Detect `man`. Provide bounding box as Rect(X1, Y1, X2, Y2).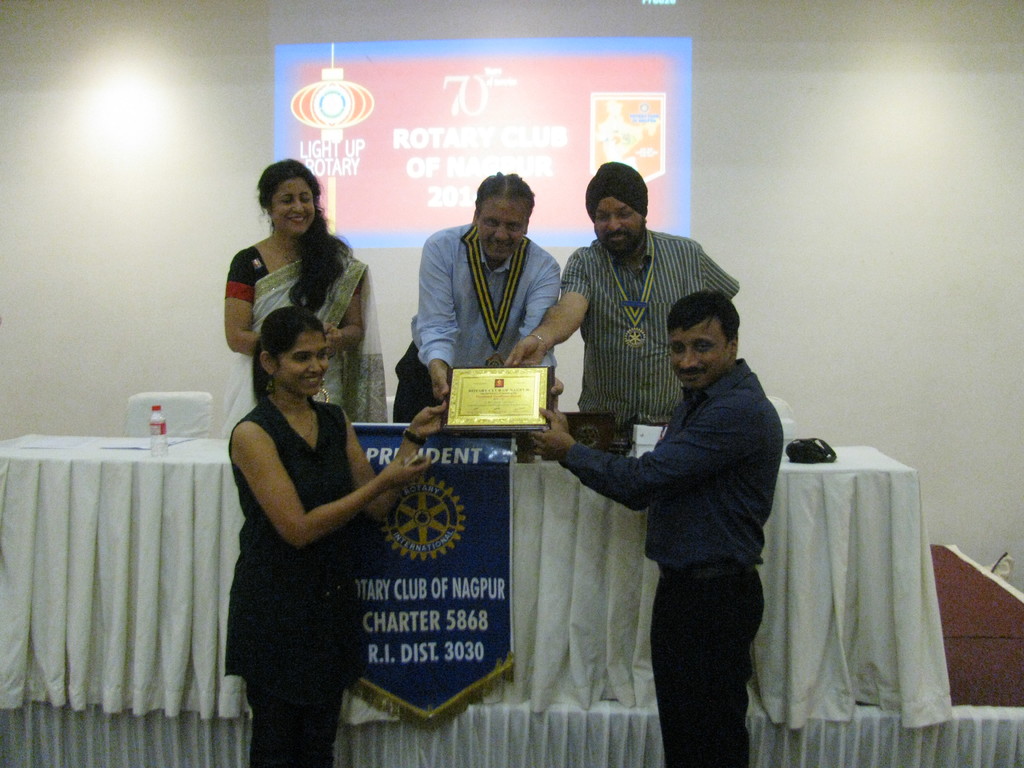
Rect(392, 173, 560, 428).
